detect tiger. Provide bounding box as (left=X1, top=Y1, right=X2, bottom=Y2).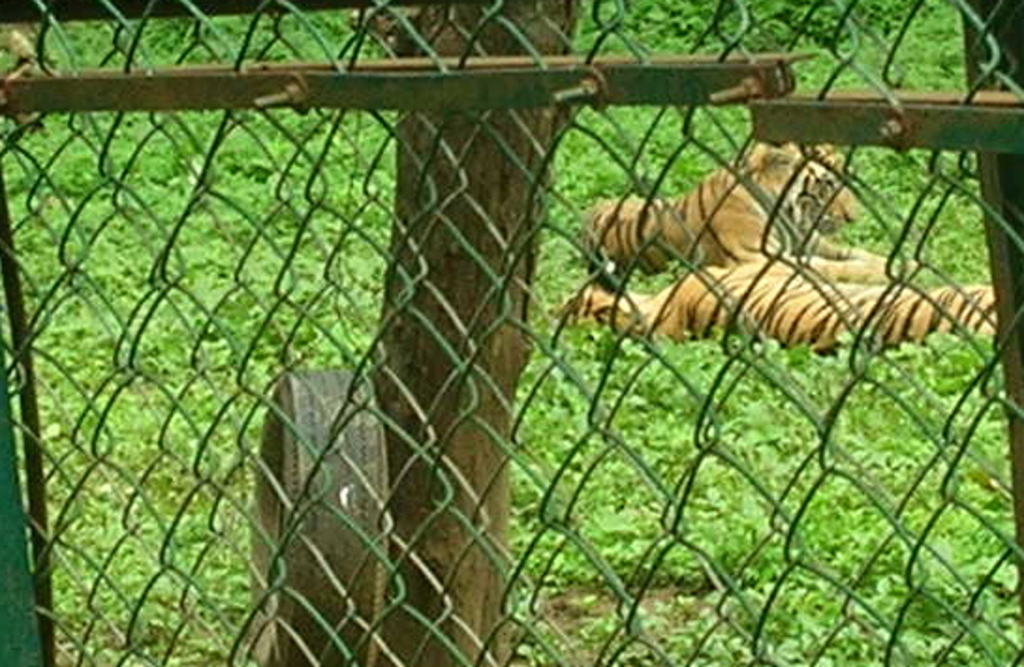
(left=582, top=139, right=913, bottom=282).
